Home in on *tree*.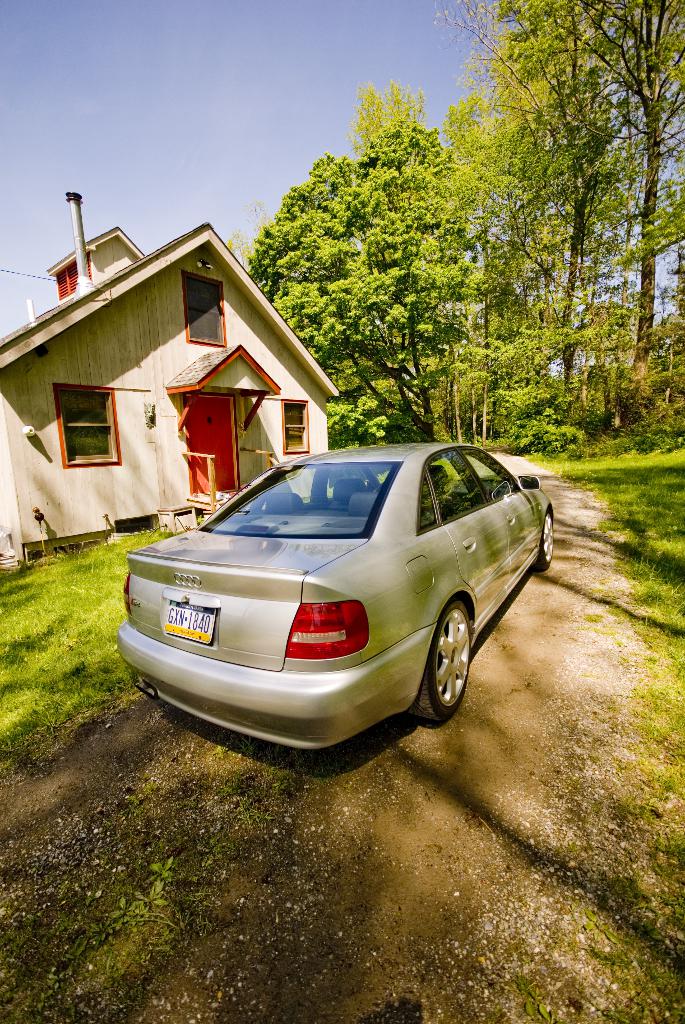
Homed in at (491,0,684,429).
